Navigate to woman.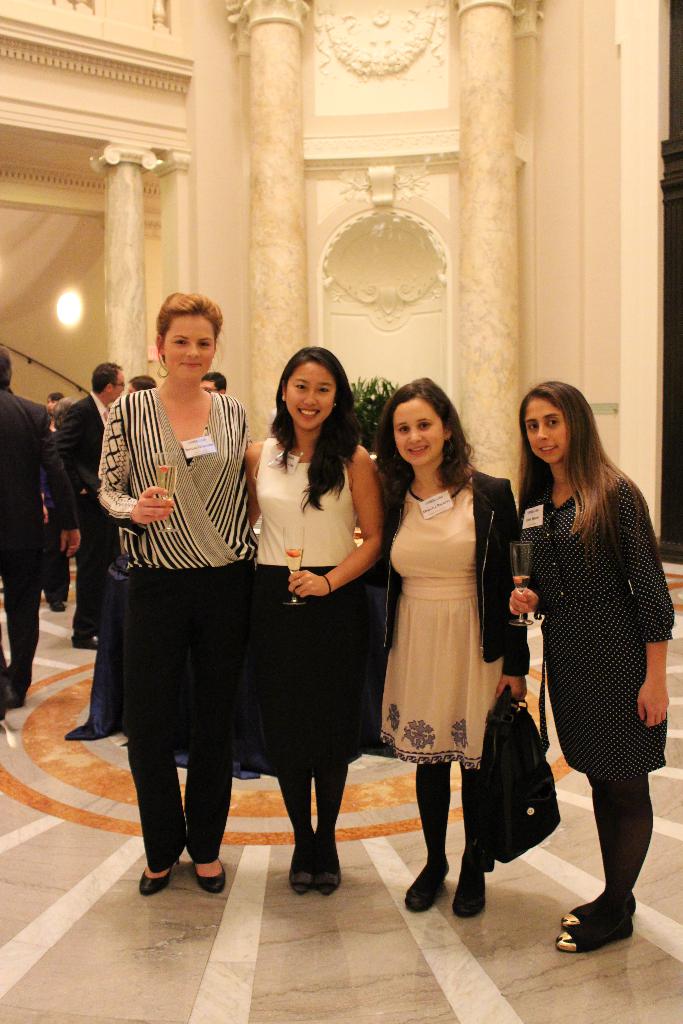
Navigation target: detection(99, 288, 263, 902).
